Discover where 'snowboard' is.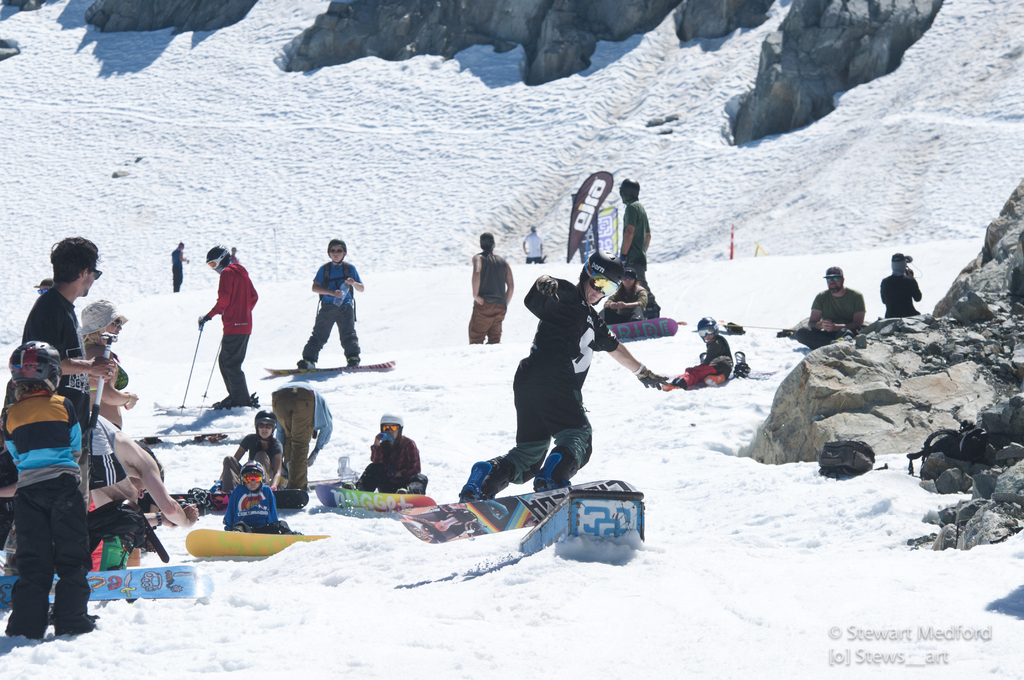
Discovered at l=0, t=565, r=216, b=604.
